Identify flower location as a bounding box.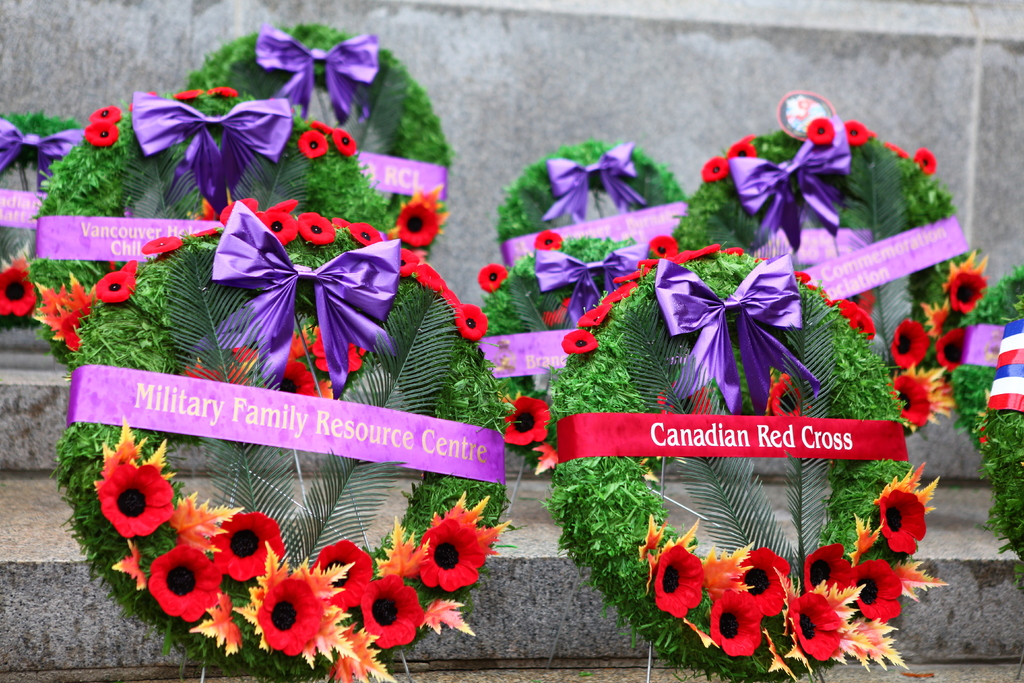
left=945, top=255, right=995, bottom=318.
